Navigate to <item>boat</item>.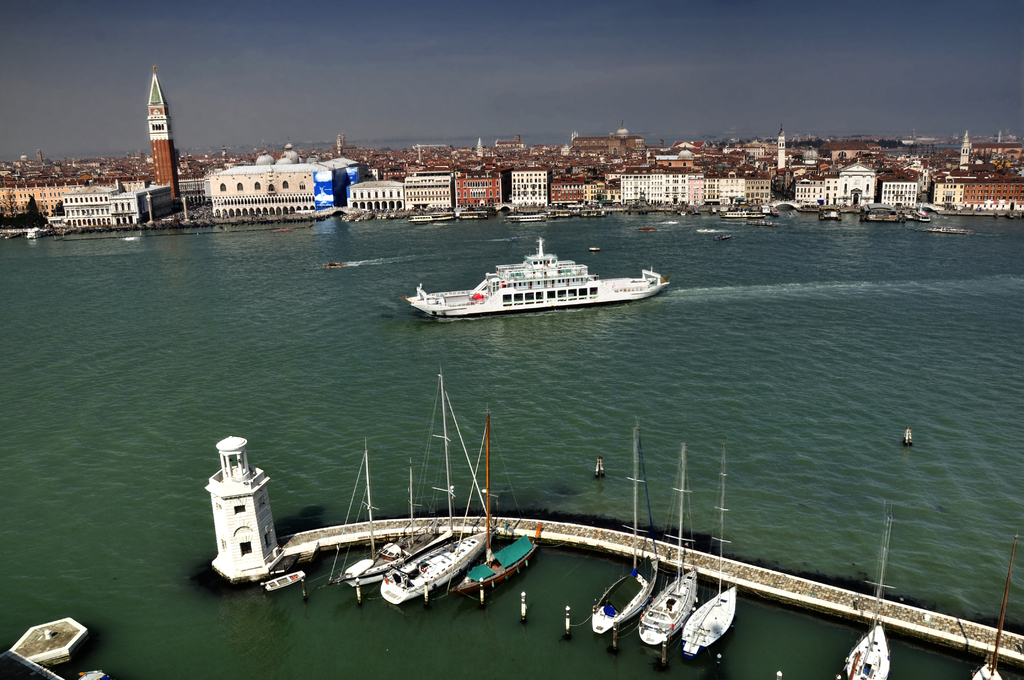
Navigation target: (820,209,845,222).
